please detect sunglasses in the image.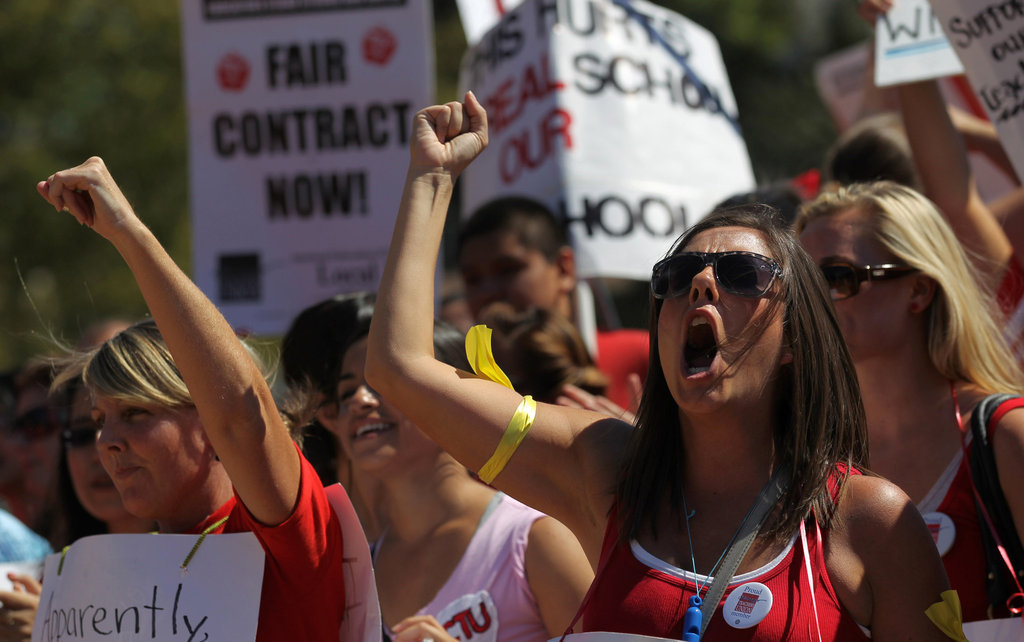
BBox(819, 259, 918, 301).
